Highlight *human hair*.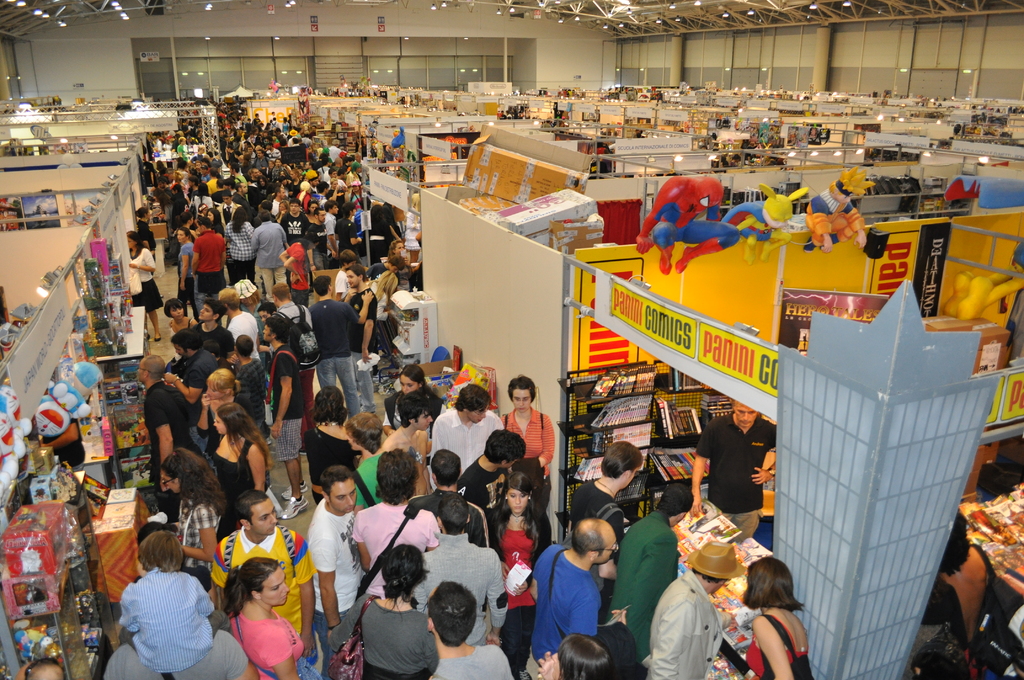
Highlighted region: 507,374,537,406.
